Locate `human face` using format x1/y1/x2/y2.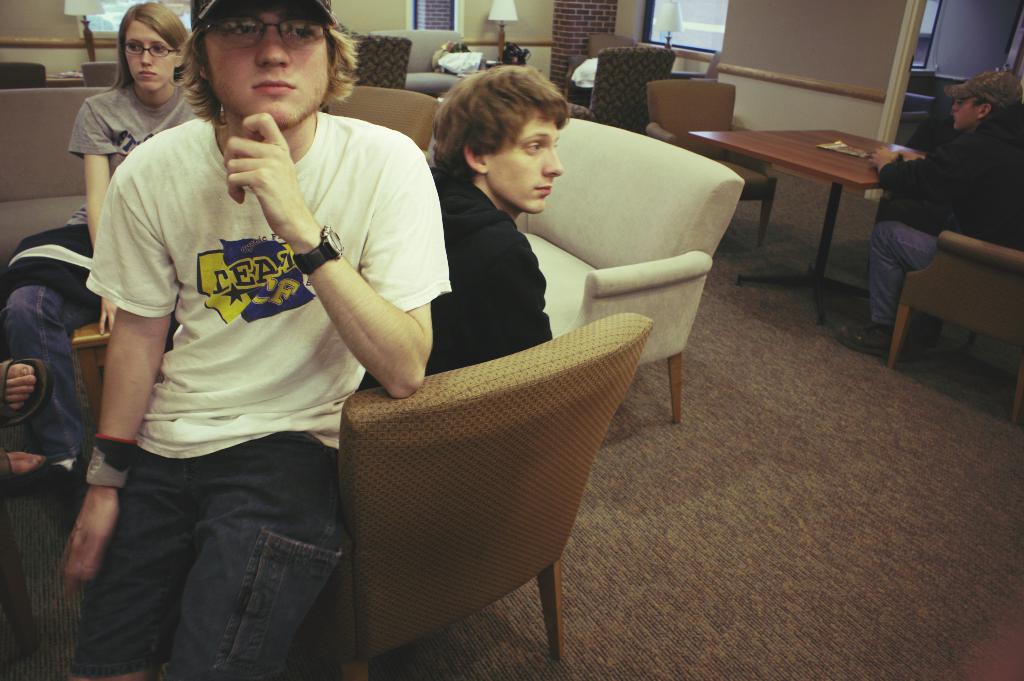
211/13/330/122.
